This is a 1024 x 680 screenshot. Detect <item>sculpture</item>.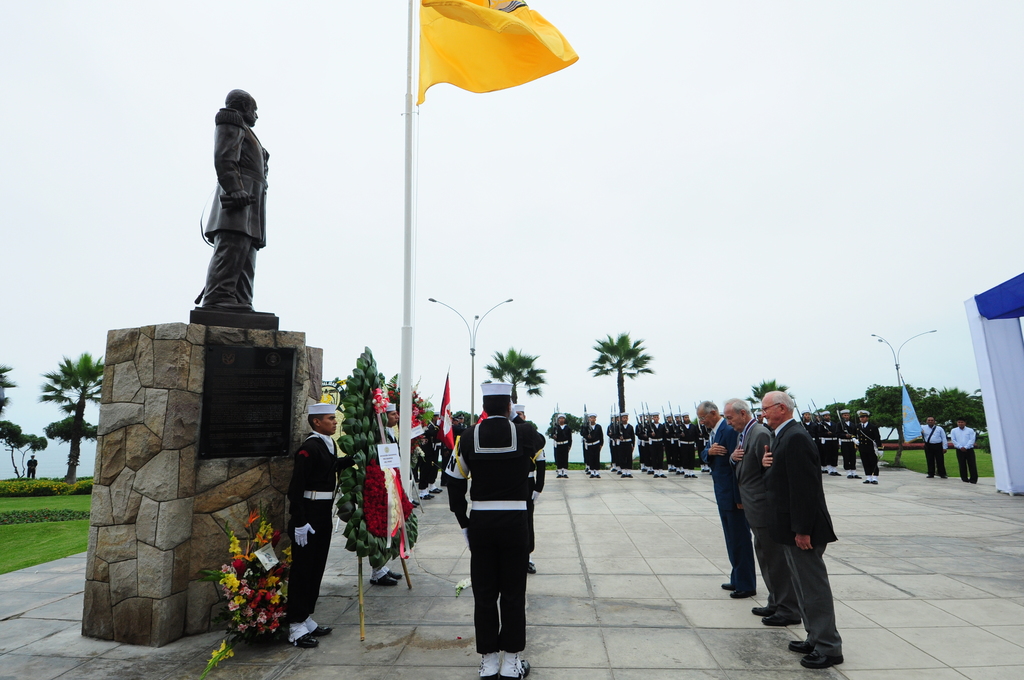
178 81 275 318.
